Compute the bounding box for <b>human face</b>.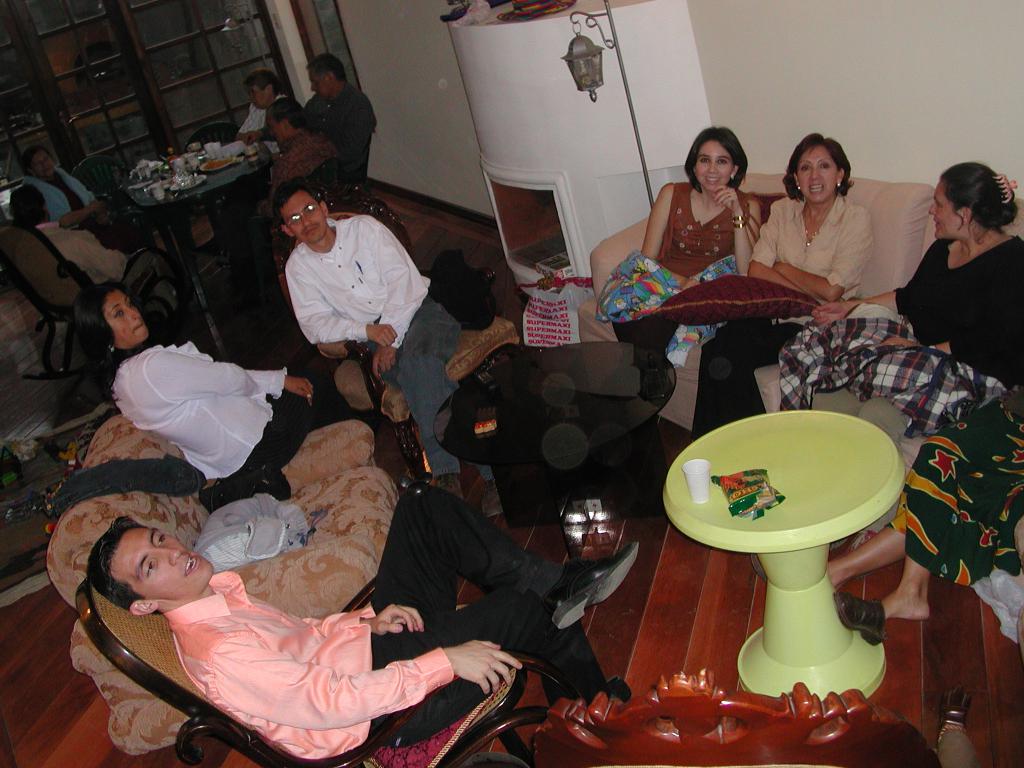
locate(932, 180, 967, 236).
